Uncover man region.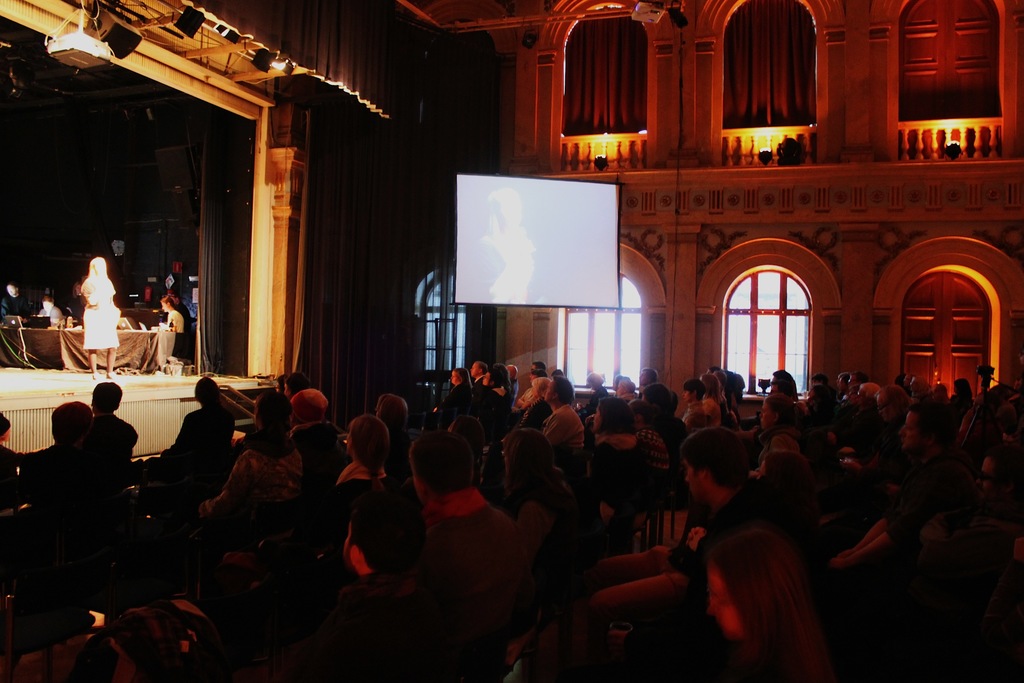
Uncovered: bbox=[76, 381, 140, 462].
